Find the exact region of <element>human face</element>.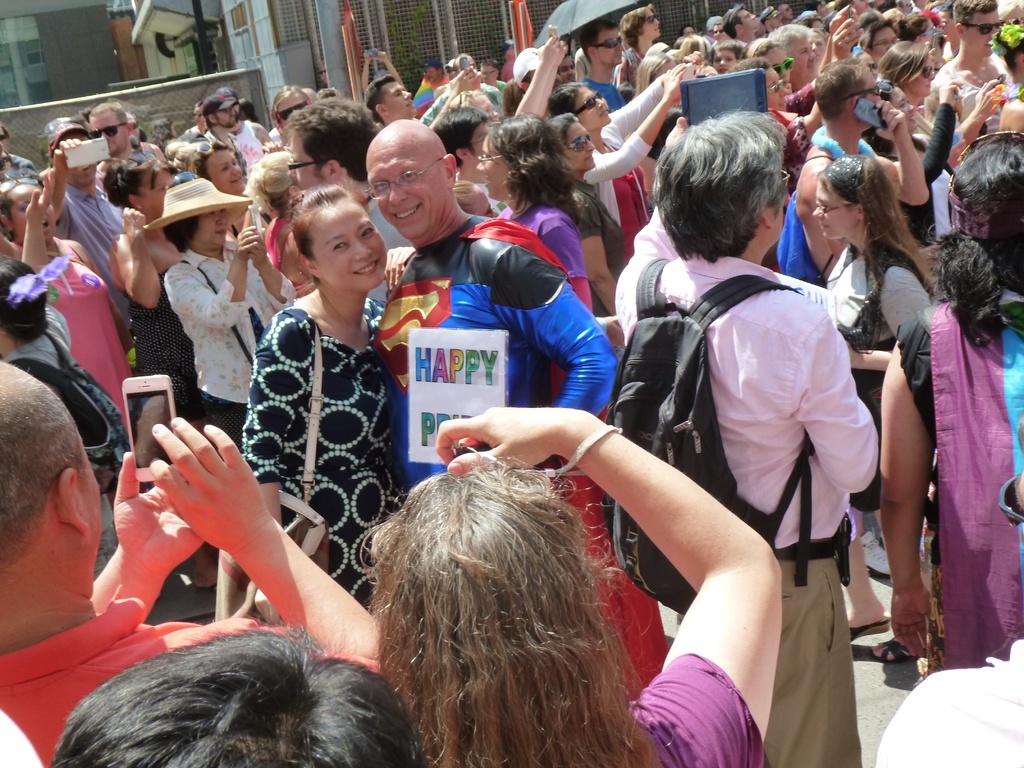
Exact region: [left=742, top=10, right=761, bottom=29].
